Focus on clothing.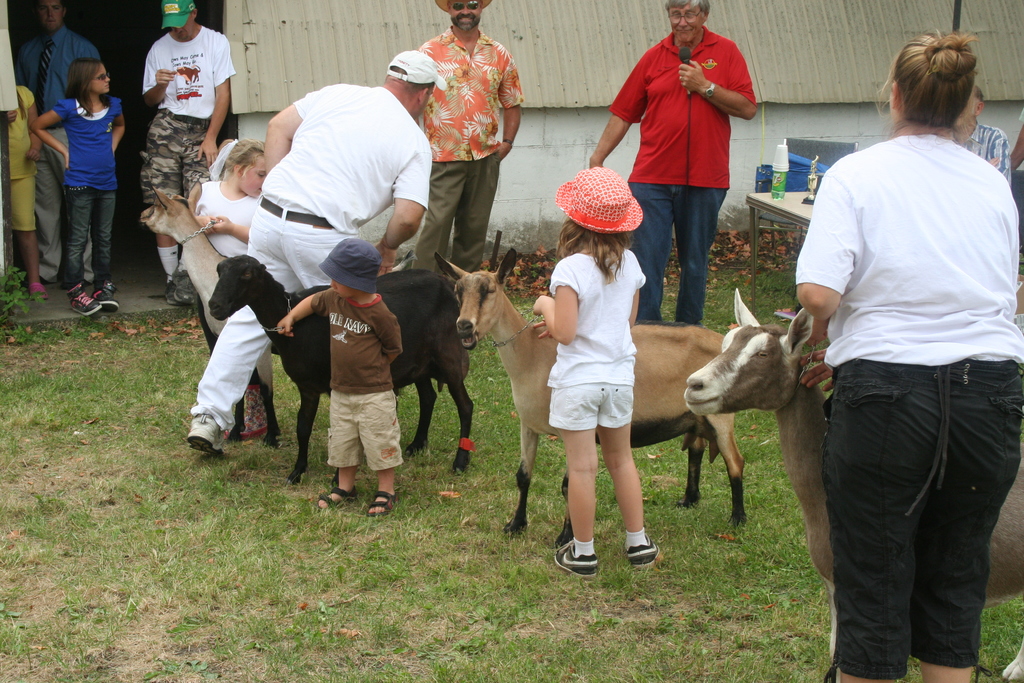
Focused at (left=190, top=84, right=434, bottom=410).
